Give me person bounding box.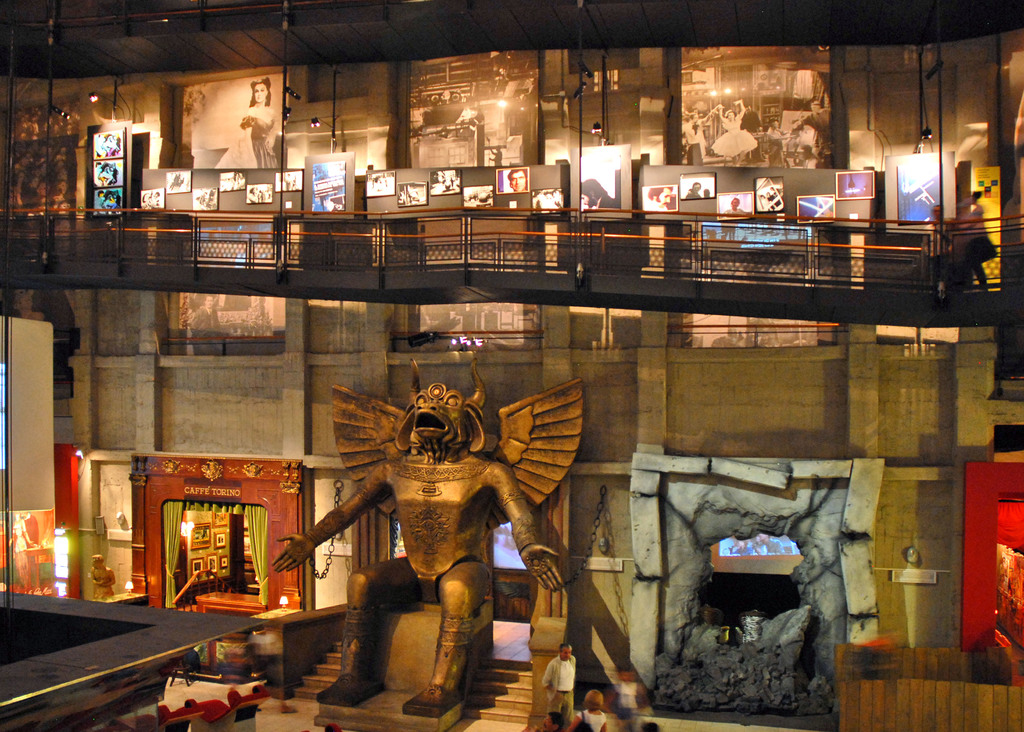
bbox(684, 104, 724, 166).
